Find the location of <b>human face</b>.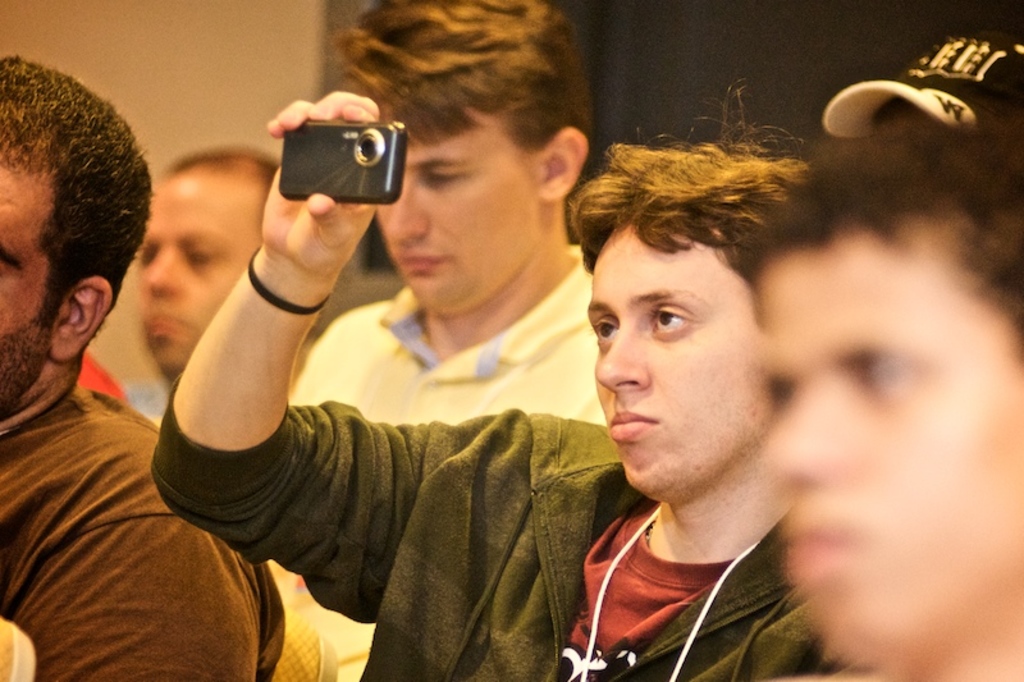
Location: <bbox>372, 101, 540, 316</bbox>.
